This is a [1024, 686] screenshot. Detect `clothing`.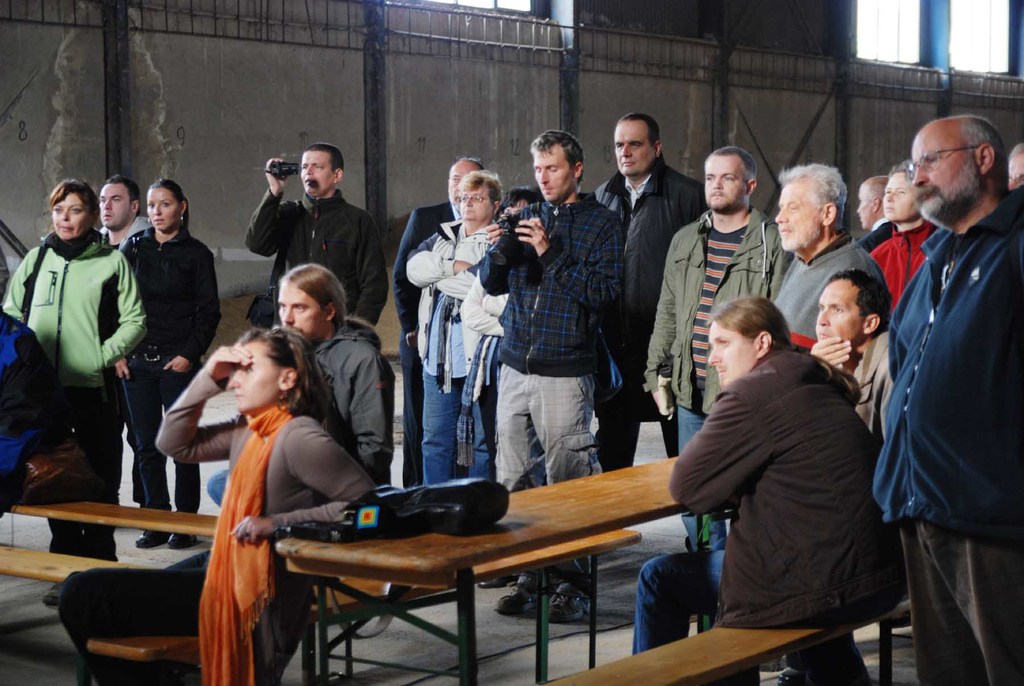
bbox=(395, 202, 460, 480).
